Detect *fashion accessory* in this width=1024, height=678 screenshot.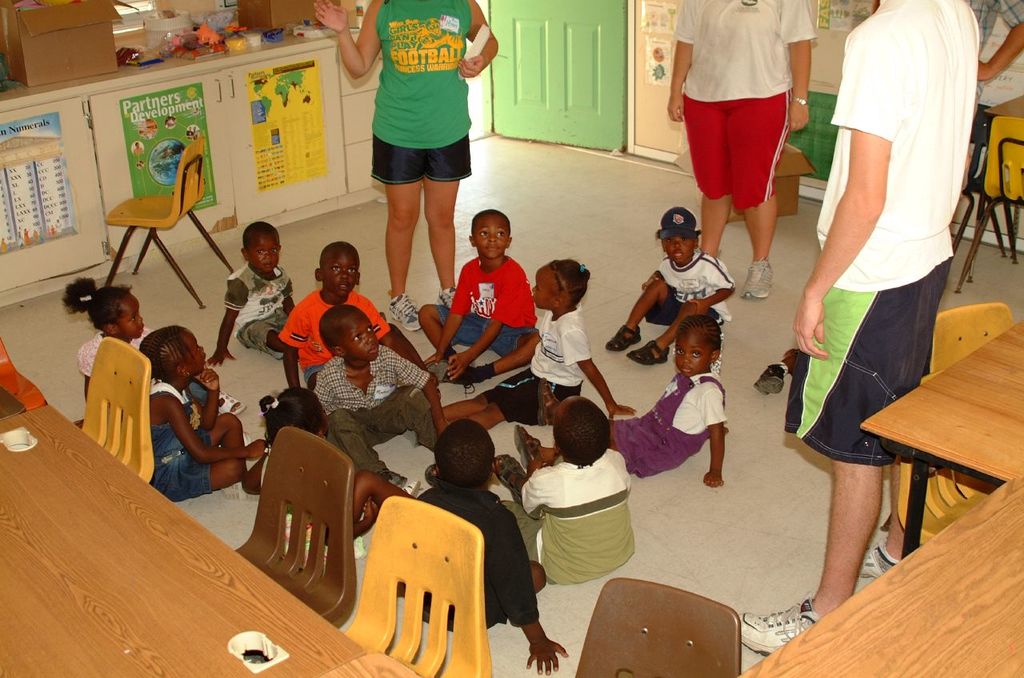
Detection: crop(84, 296, 94, 301).
